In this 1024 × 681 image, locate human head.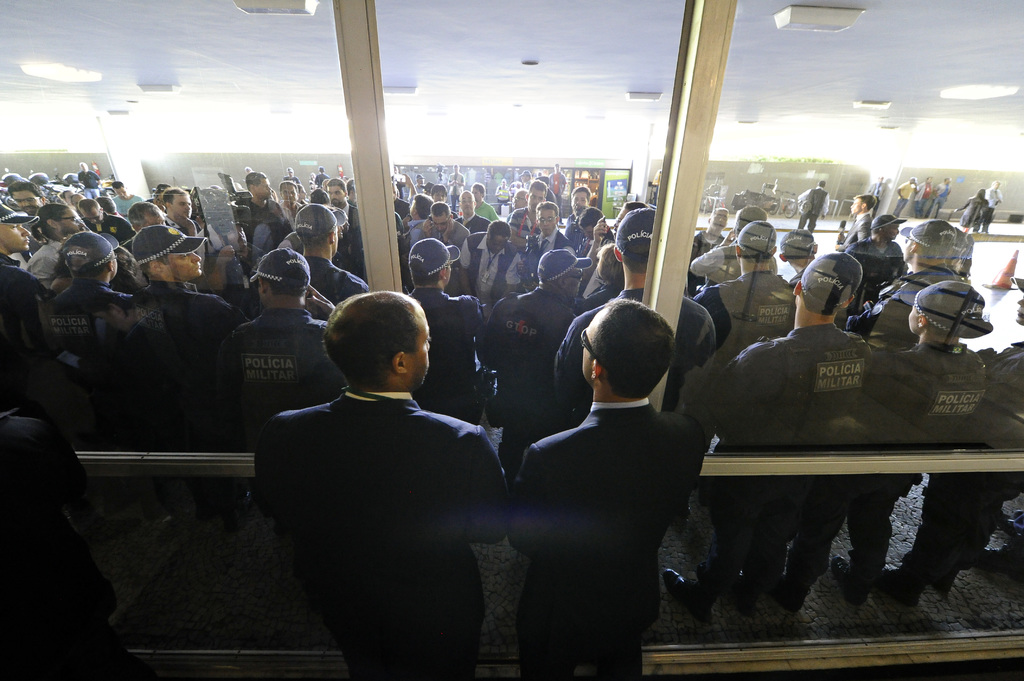
Bounding box: bbox(101, 215, 137, 248).
